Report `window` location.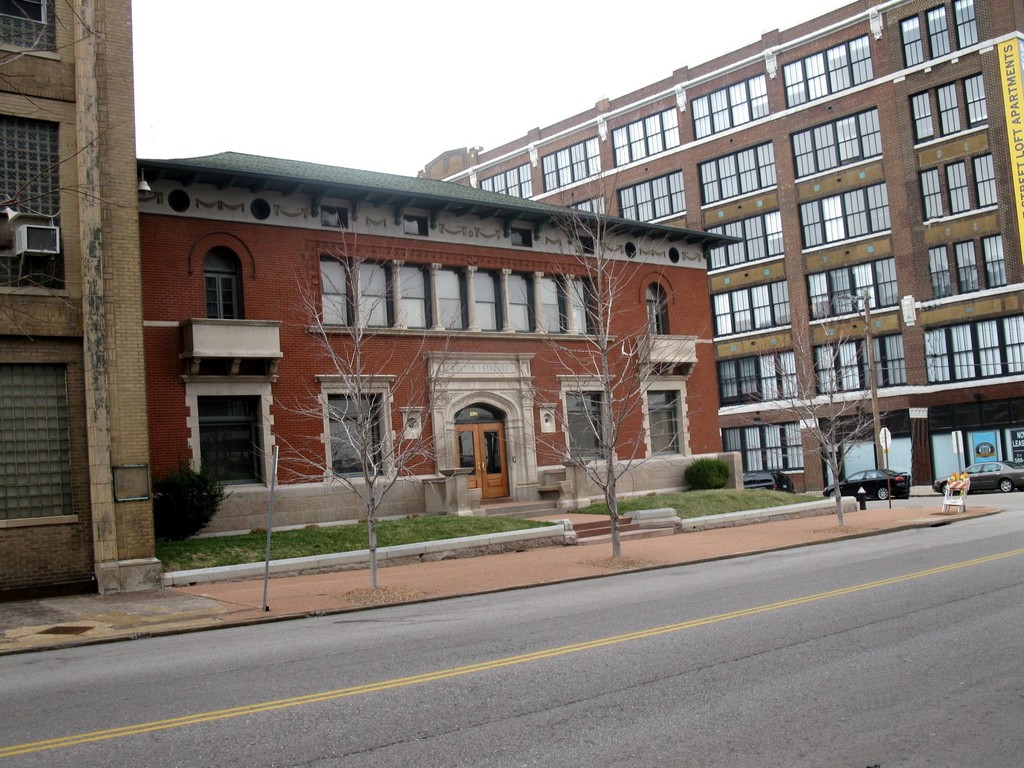
Report: {"left": 1, "top": 114, "right": 66, "bottom": 288}.
